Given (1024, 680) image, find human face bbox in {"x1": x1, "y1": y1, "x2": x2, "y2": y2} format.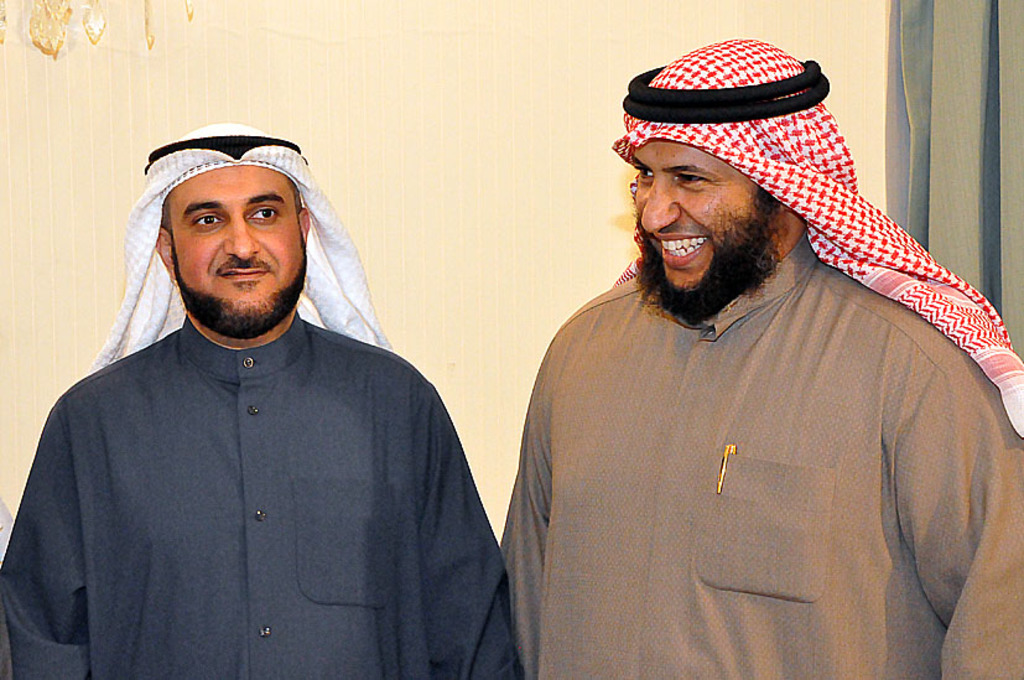
{"x1": 181, "y1": 163, "x2": 310, "y2": 327}.
